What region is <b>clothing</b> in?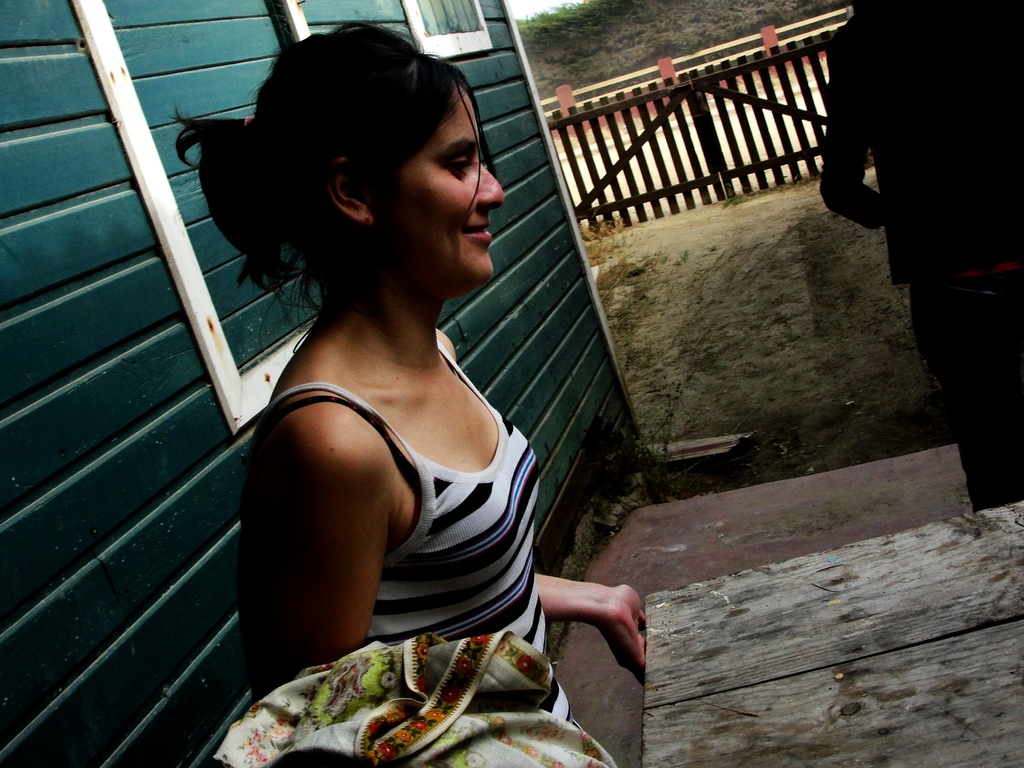
813/0/1023/519.
